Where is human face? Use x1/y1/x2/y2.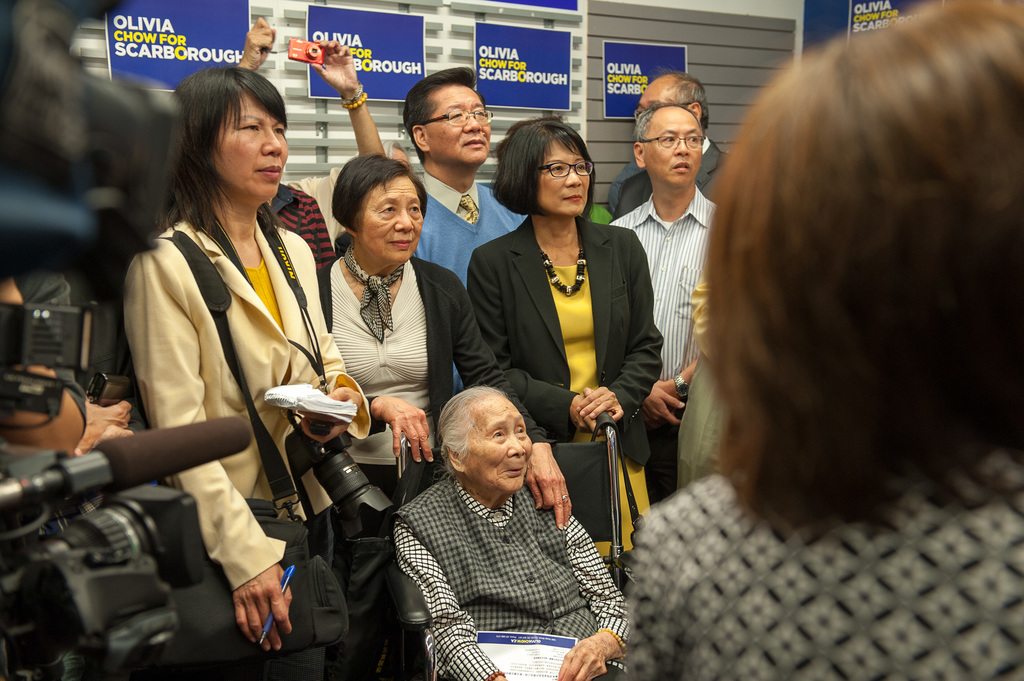
352/177/420/264.
